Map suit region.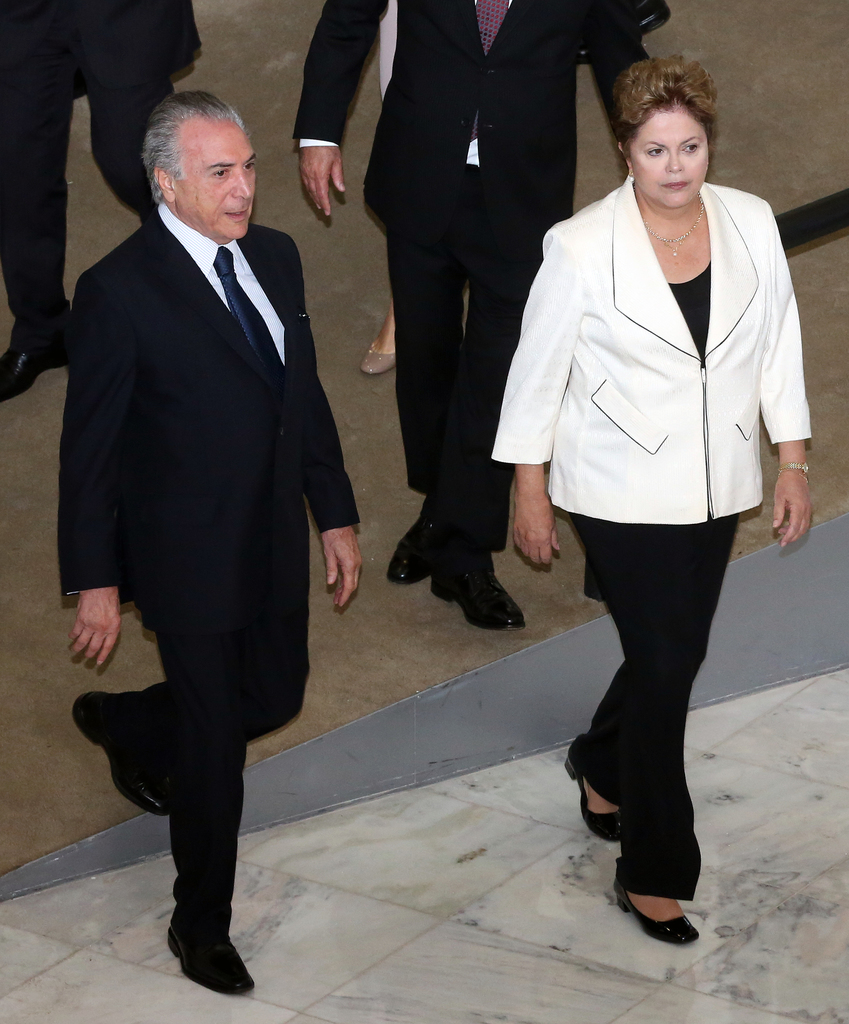
Mapped to (x1=65, y1=192, x2=360, y2=946).
